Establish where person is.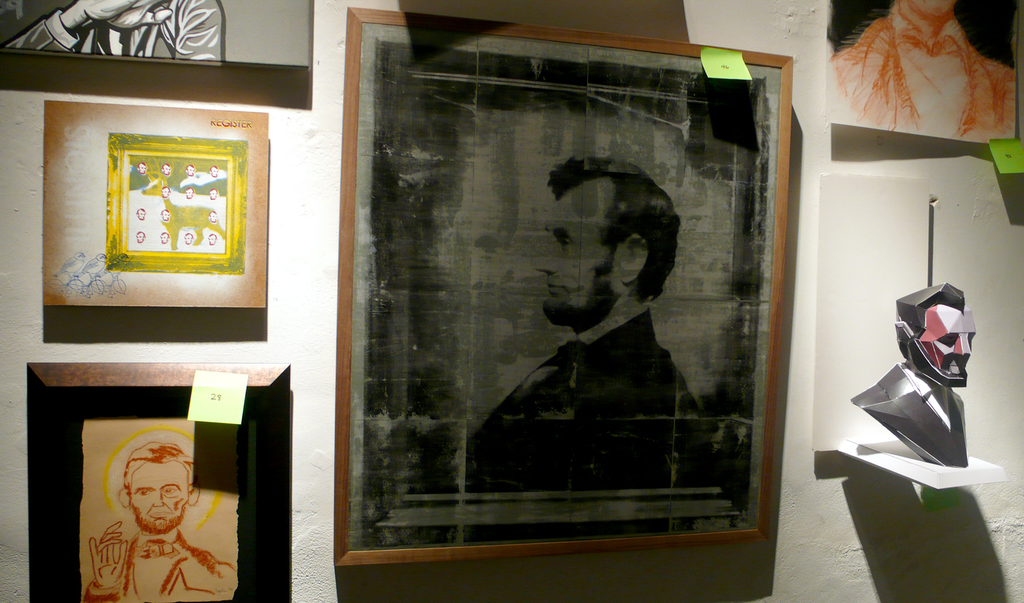
Established at BBox(850, 280, 977, 470).
